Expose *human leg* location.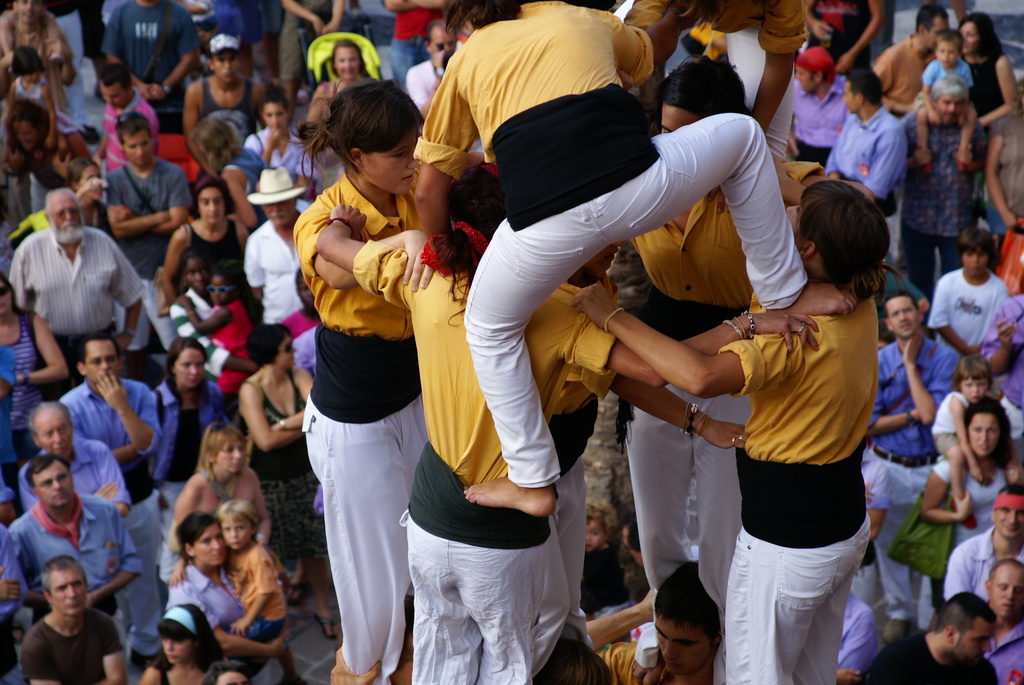
Exposed at 462,216,608,514.
